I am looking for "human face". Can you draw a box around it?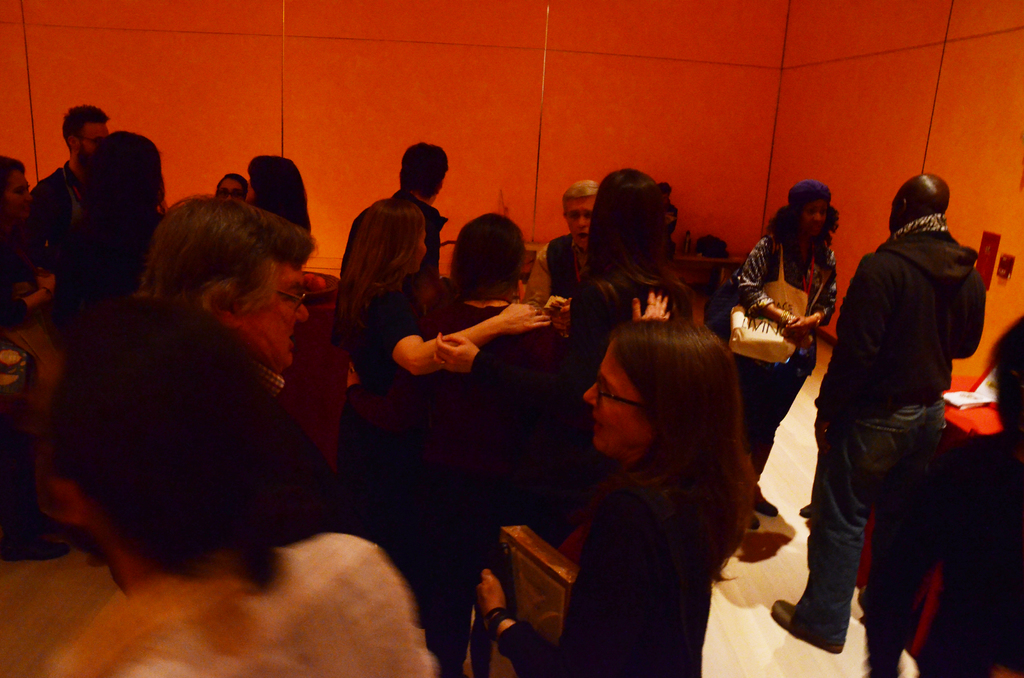
Sure, the bounding box is 566:198:598:249.
